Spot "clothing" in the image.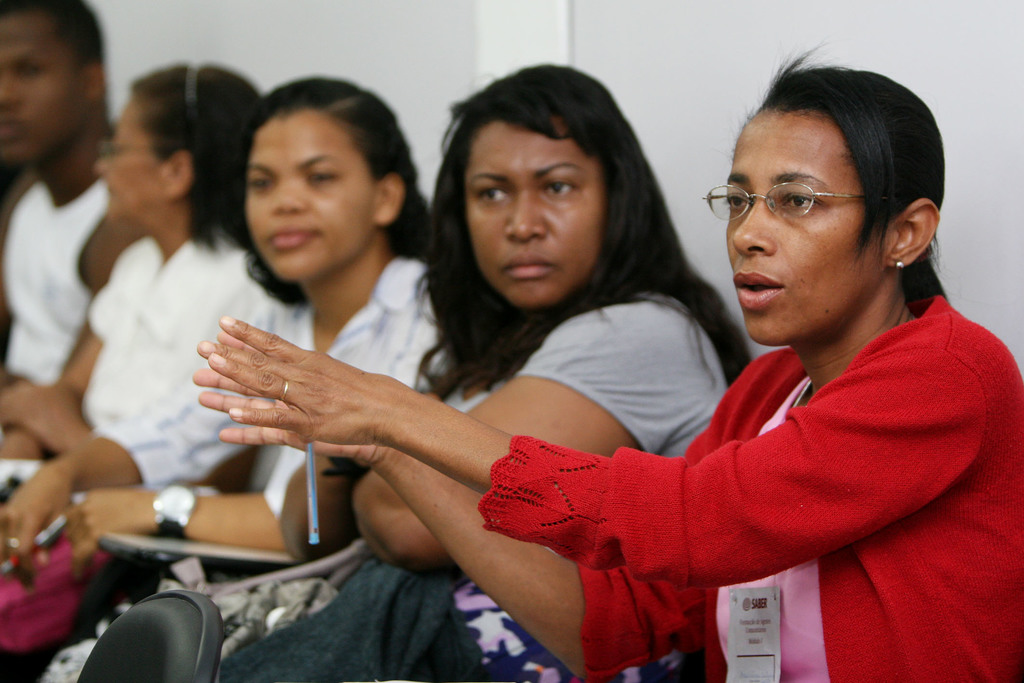
"clothing" found at l=105, t=251, r=472, b=504.
